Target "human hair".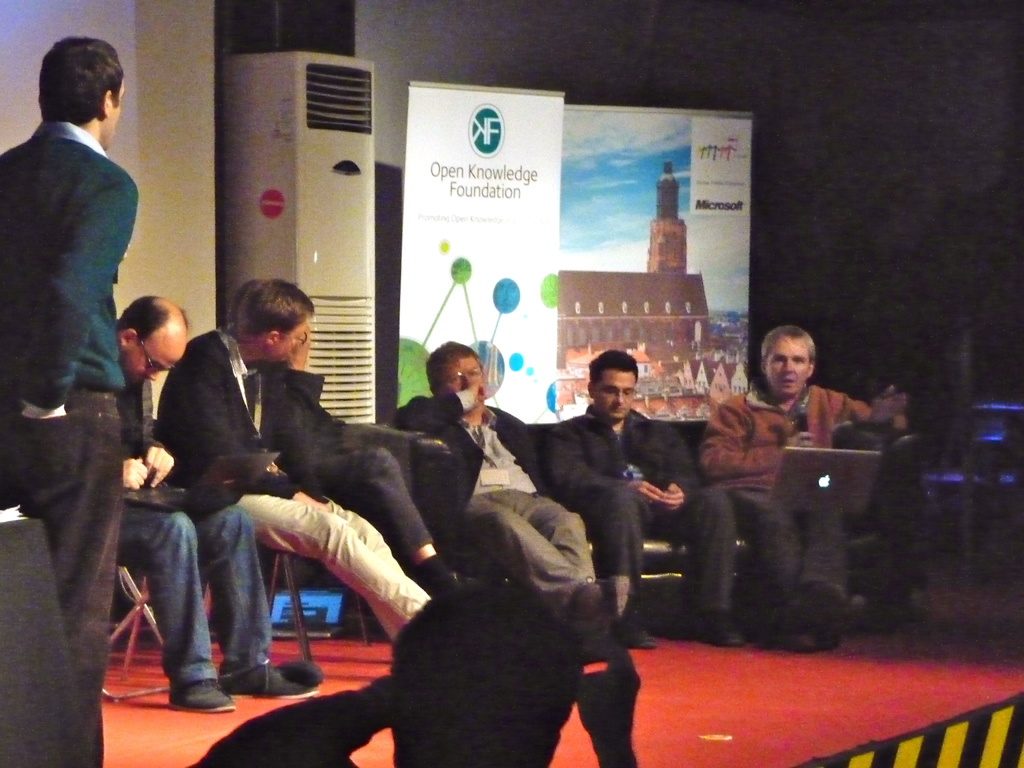
Target region: bbox=[38, 29, 122, 128].
